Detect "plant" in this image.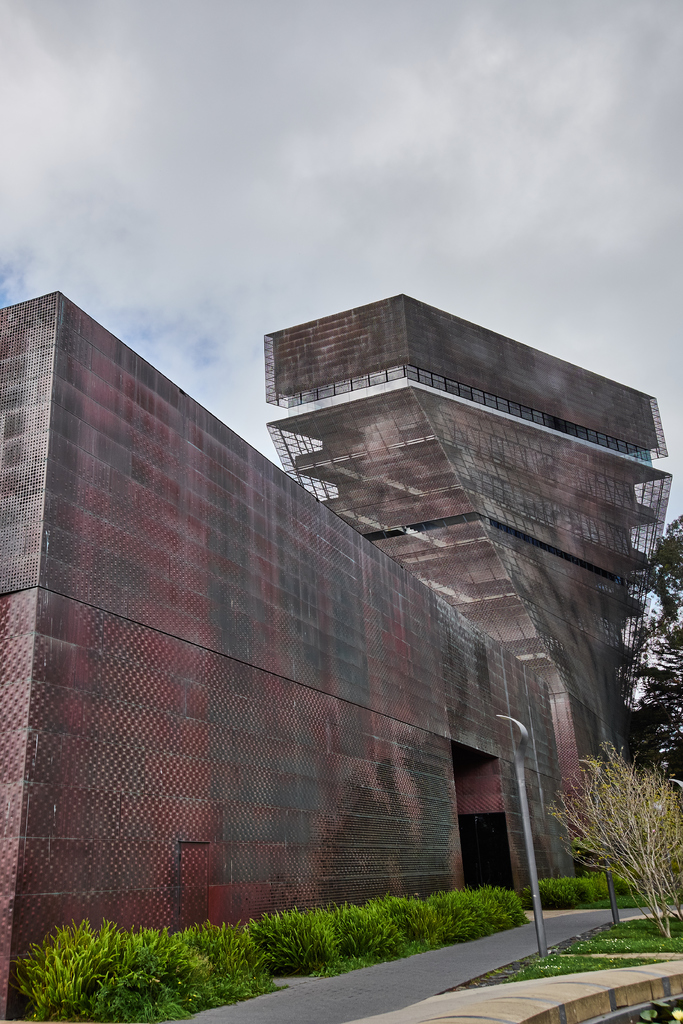
Detection: 553,714,677,938.
